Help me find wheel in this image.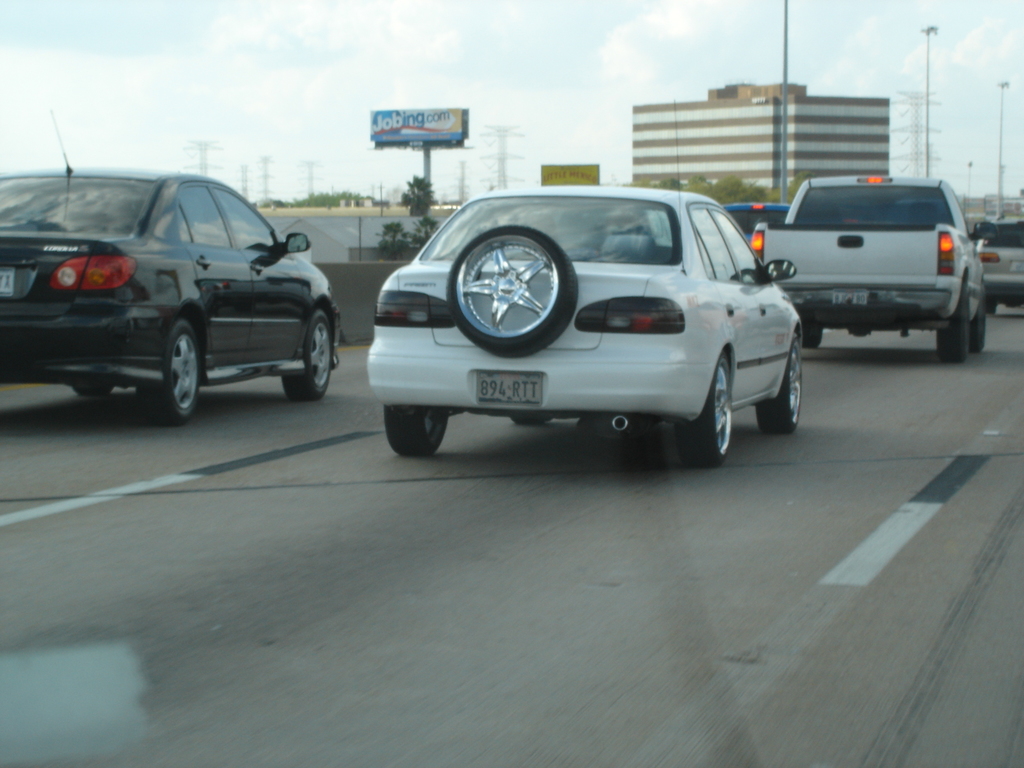
Found it: [384, 403, 449, 456].
